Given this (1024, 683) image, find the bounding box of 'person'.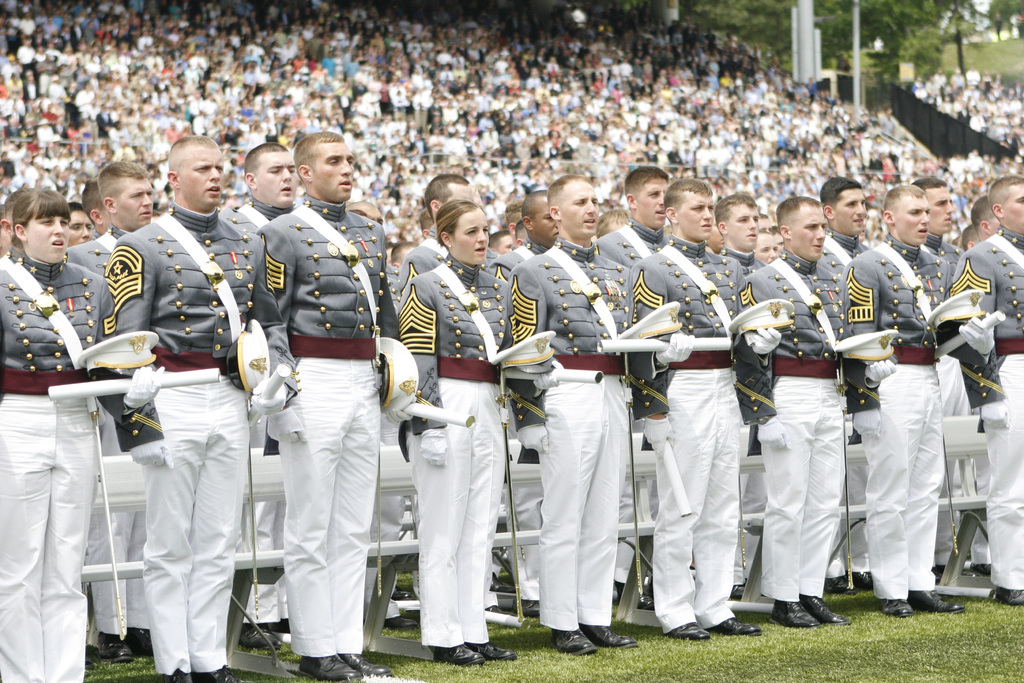
(x1=819, y1=177, x2=874, y2=600).
